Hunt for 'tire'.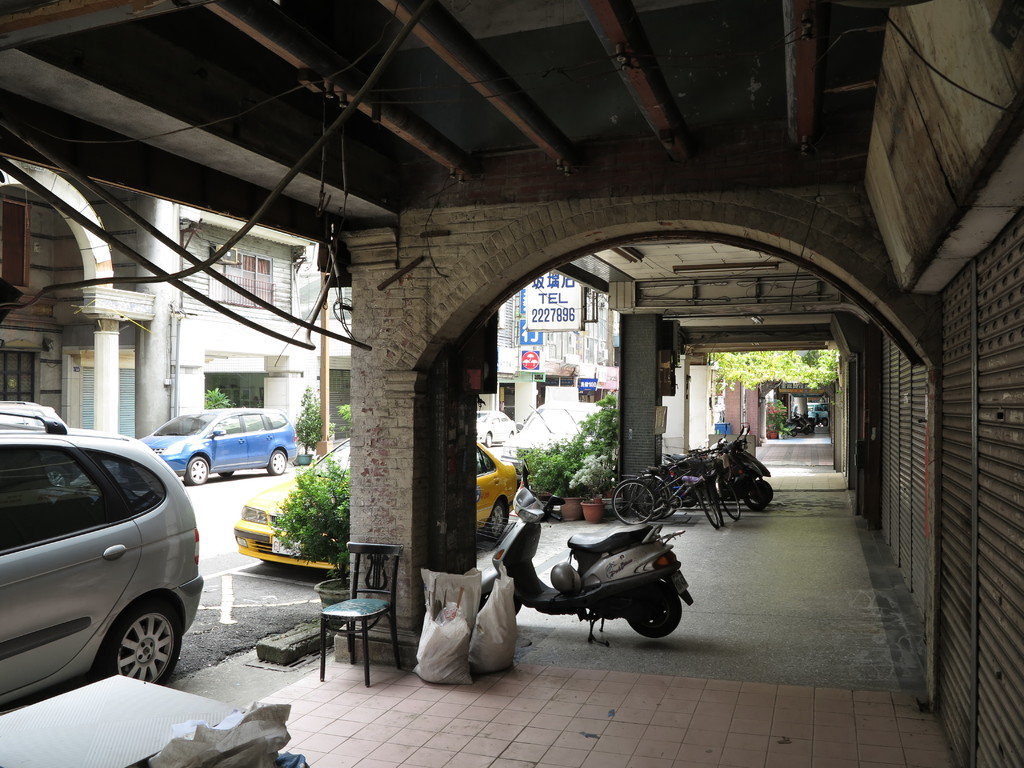
Hunted down at crop(483, 500, 506, 543).
